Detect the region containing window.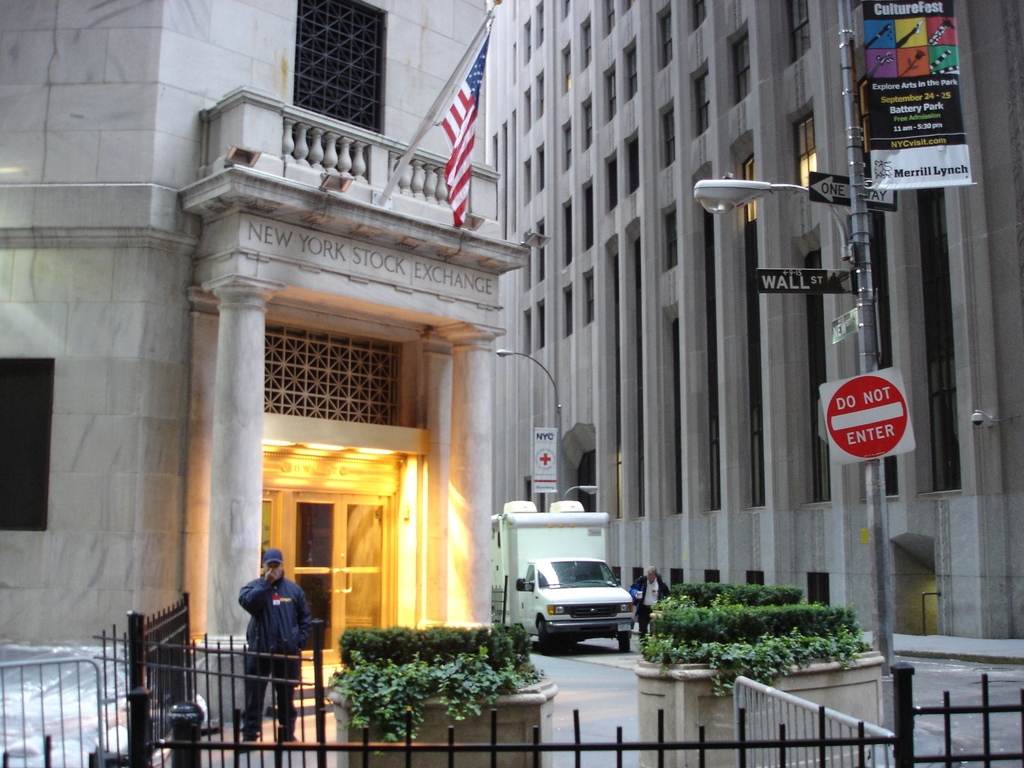
Rect(625, 36, 638, 104).
